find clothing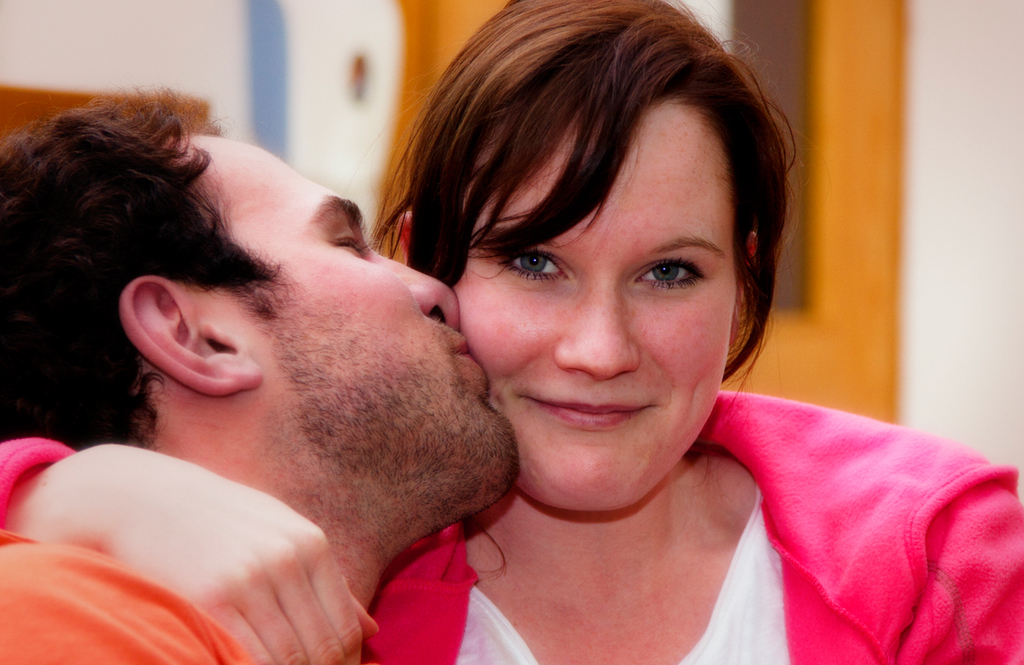
(0, 388, 1023, 664)
